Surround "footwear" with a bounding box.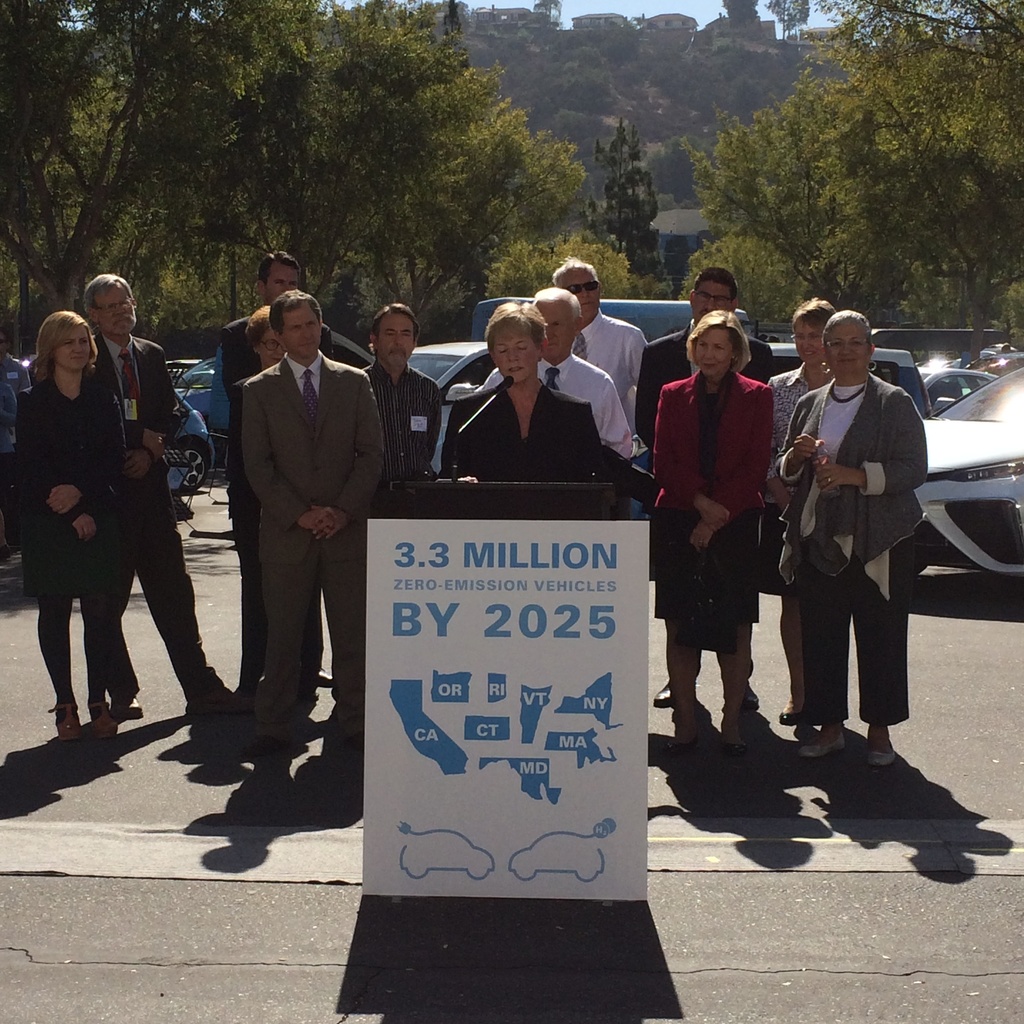
867 751 899 769.
